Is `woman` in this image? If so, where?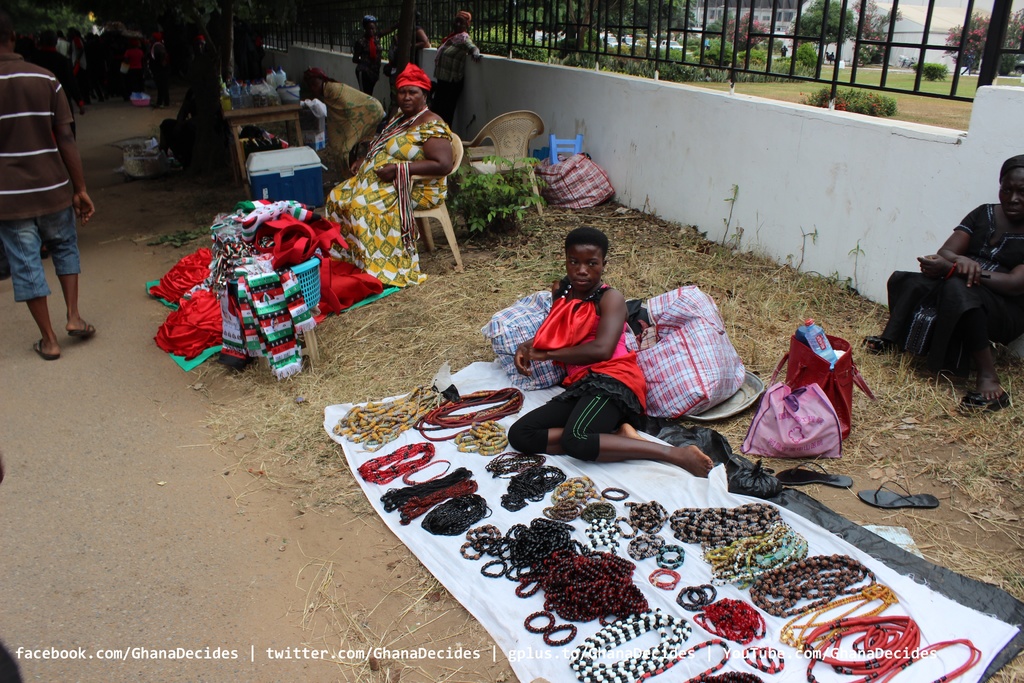
Yes, at [left=349, top=13, right=382, bottom=99].
